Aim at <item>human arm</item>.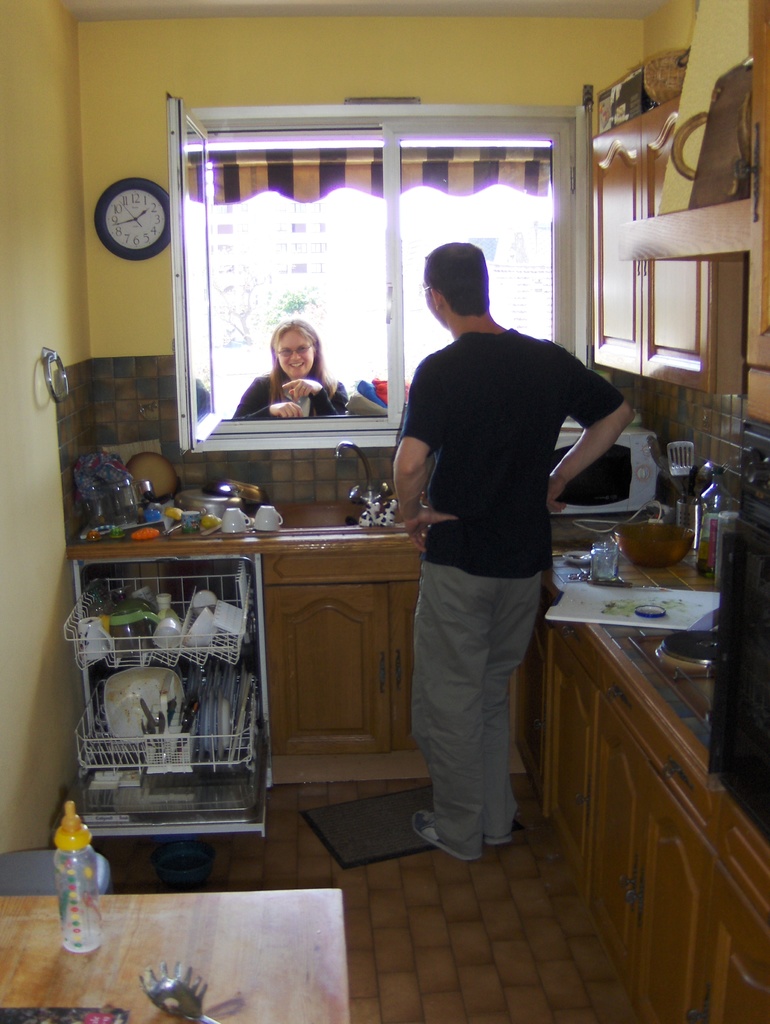
Aimed at (left=542, top=355, right=657, bottom=543).
